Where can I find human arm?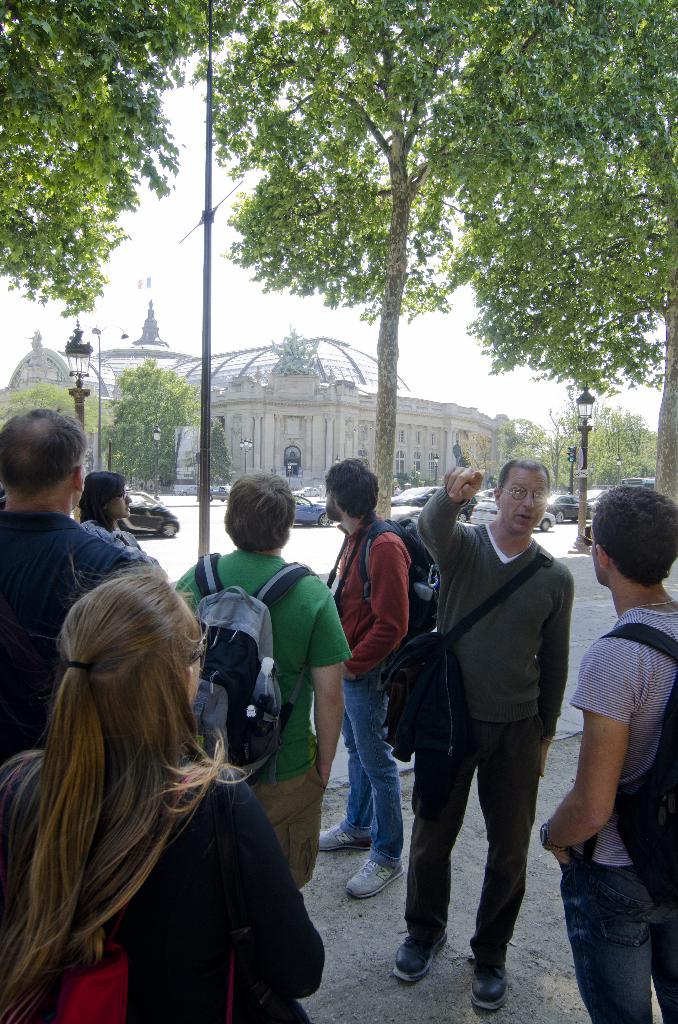
You can find it at {"left": 214, "top": 764, "right": 330, "bottom": 1005}.
